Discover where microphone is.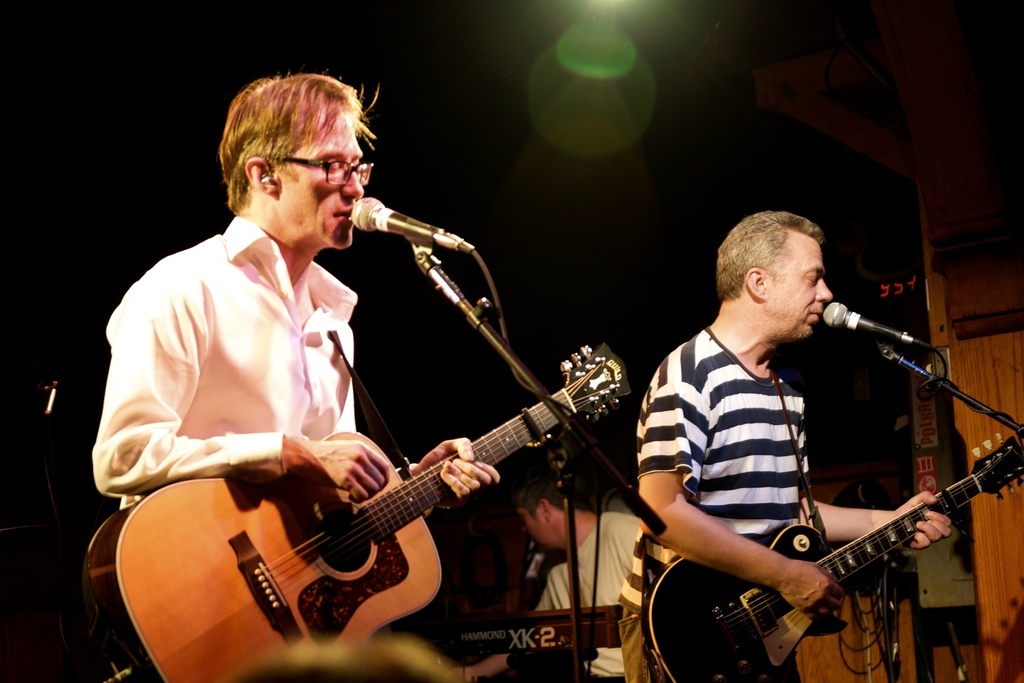
Discovered at 824/301/934/350.
